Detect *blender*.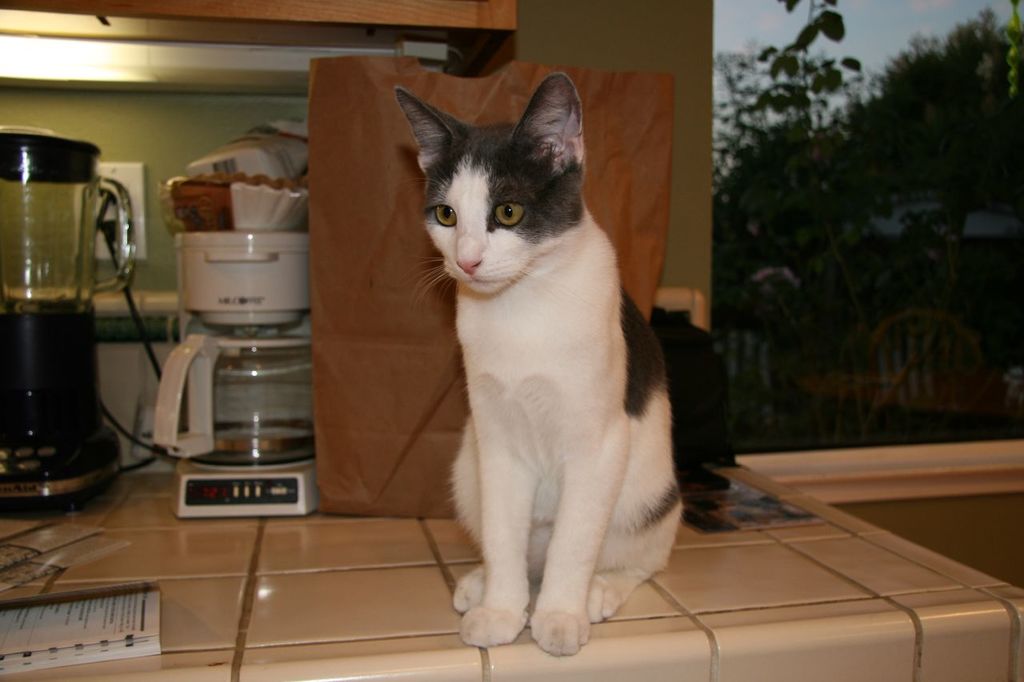
Detected at 7 134 127 508.
